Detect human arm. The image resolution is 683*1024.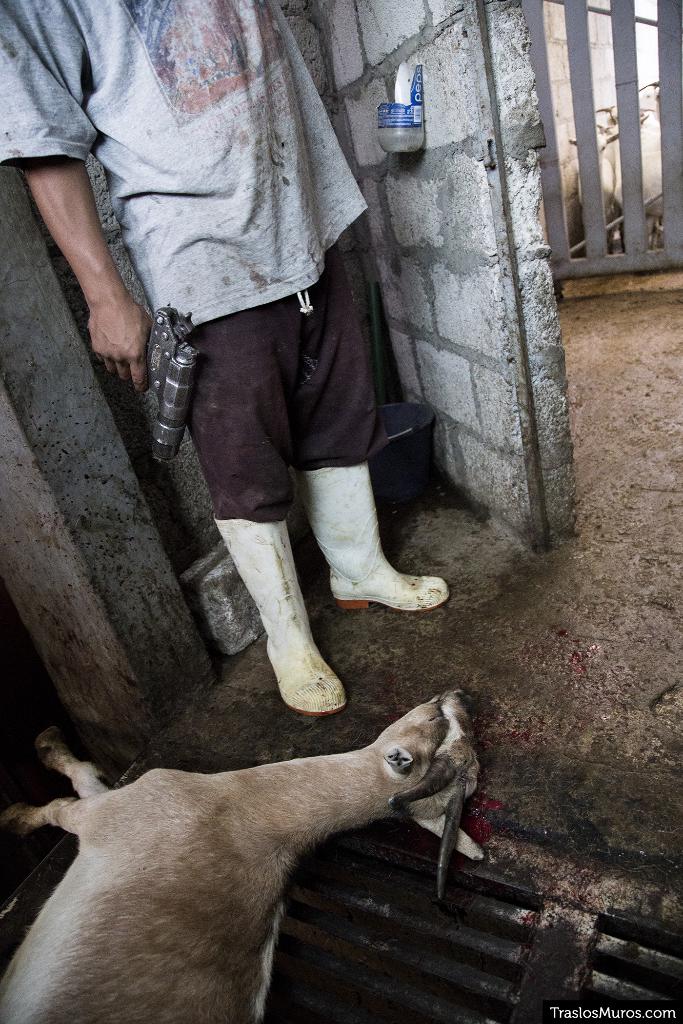
rect(0, 0, 149, 392).
